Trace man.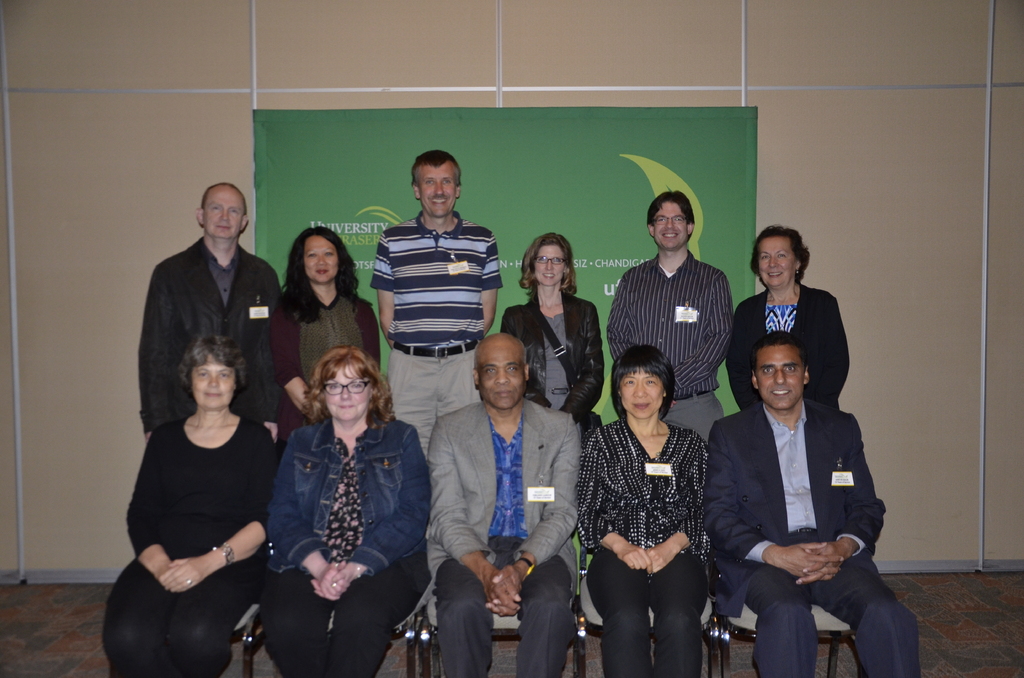
Traced to bbox(707, 327, 924, 677).
